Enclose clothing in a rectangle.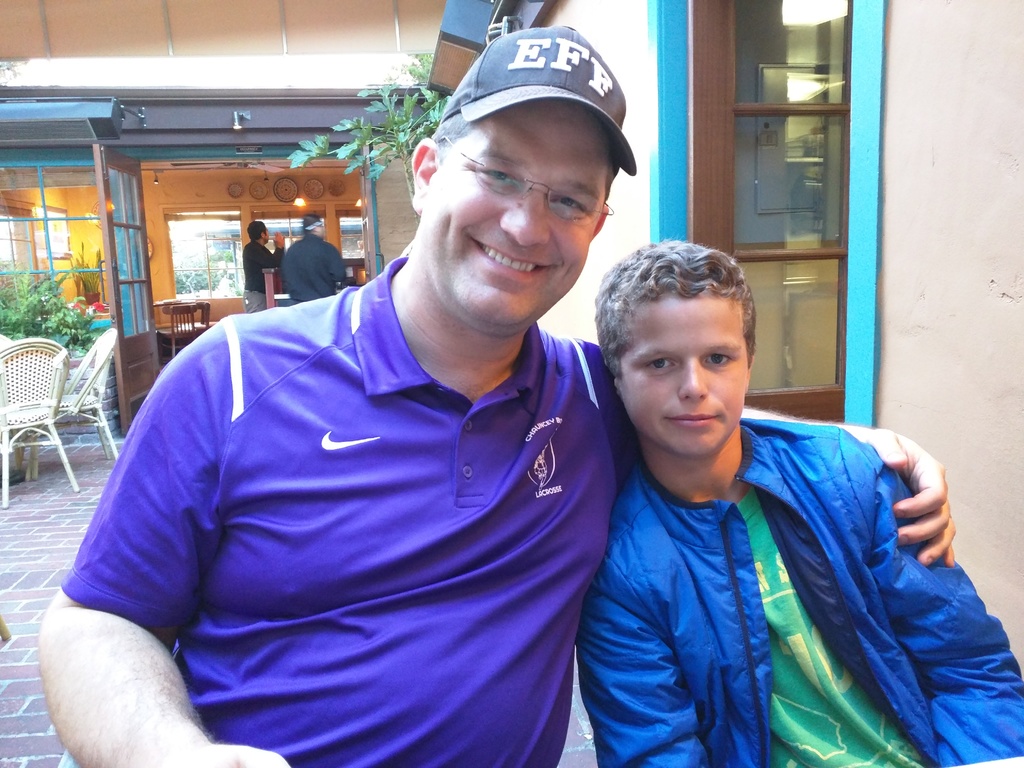
573, 428, 1023, 764.
